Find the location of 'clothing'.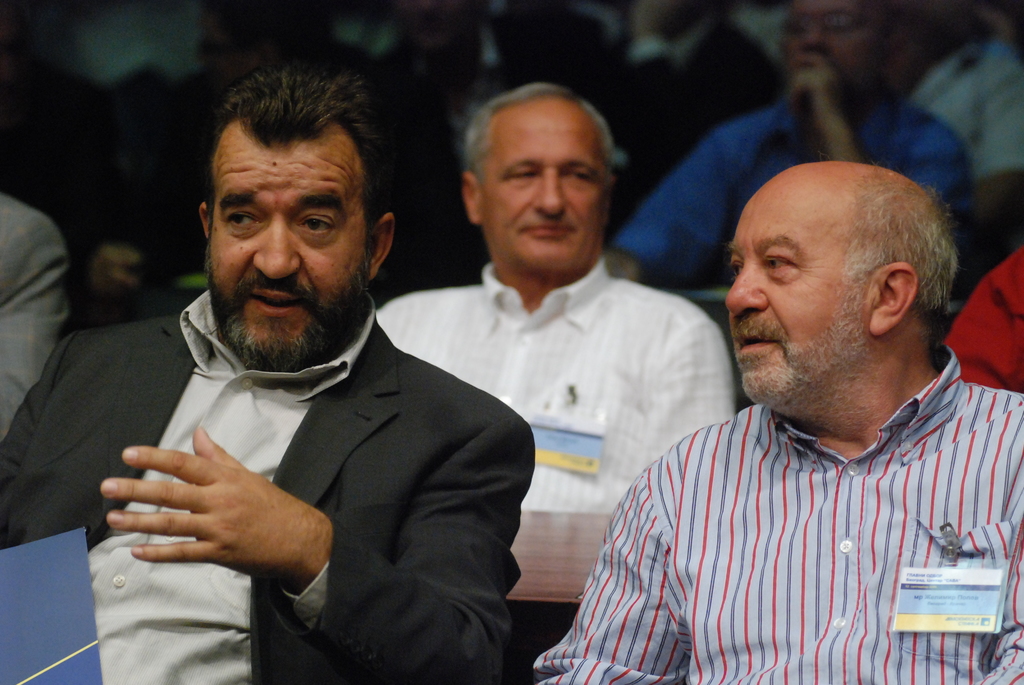
Location: 619/87/977/283.
